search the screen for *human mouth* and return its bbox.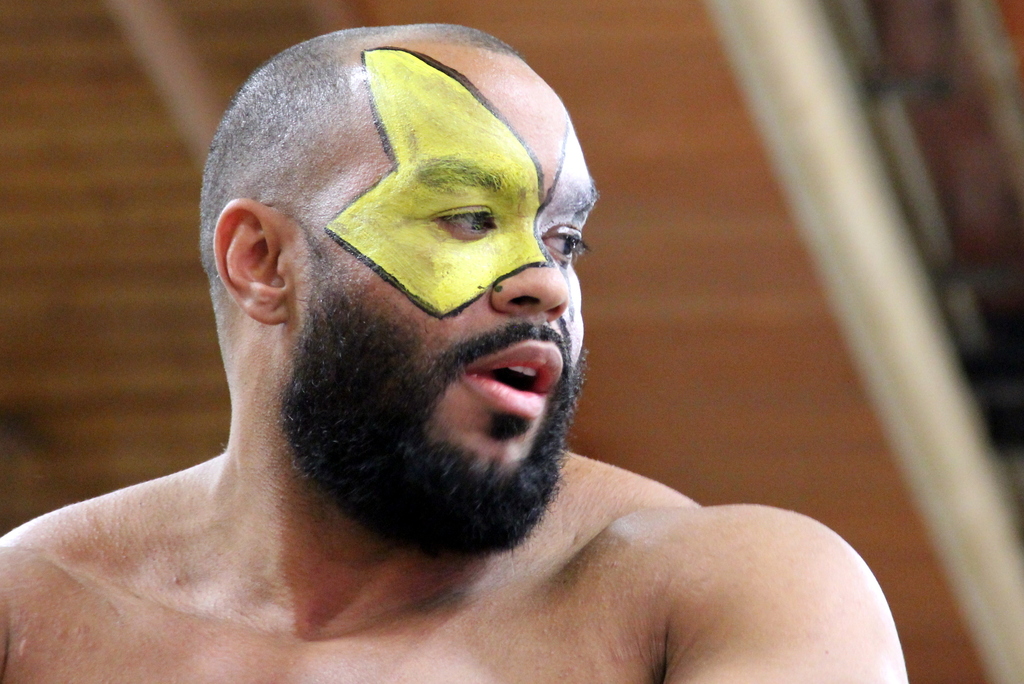
Found: <box>456,313,559,424</box>.
